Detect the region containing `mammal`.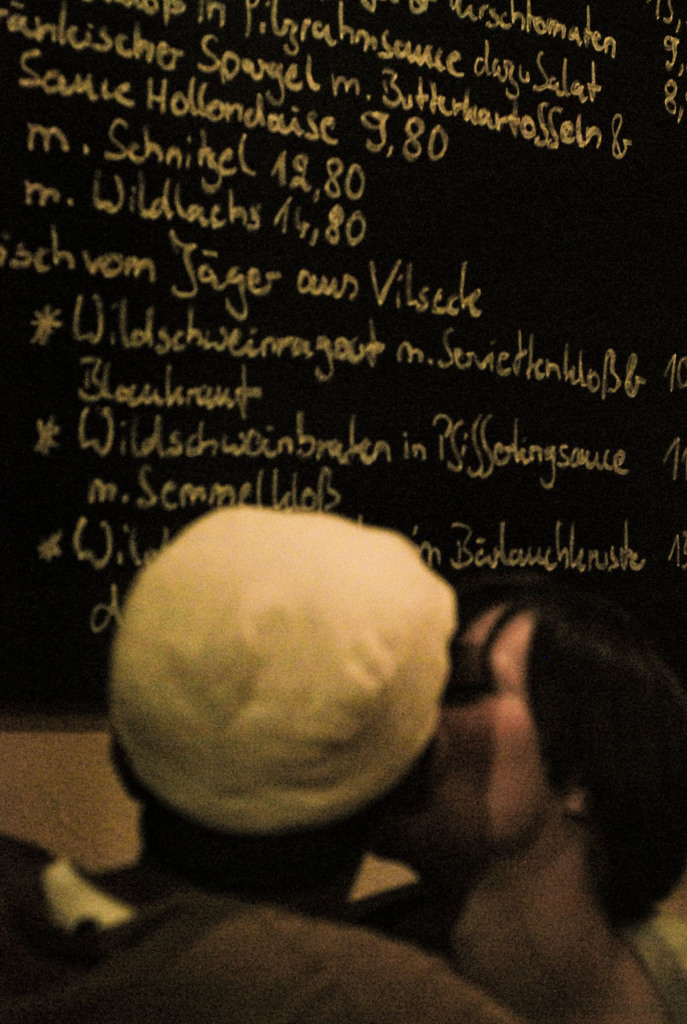
370:586:680:1023.
